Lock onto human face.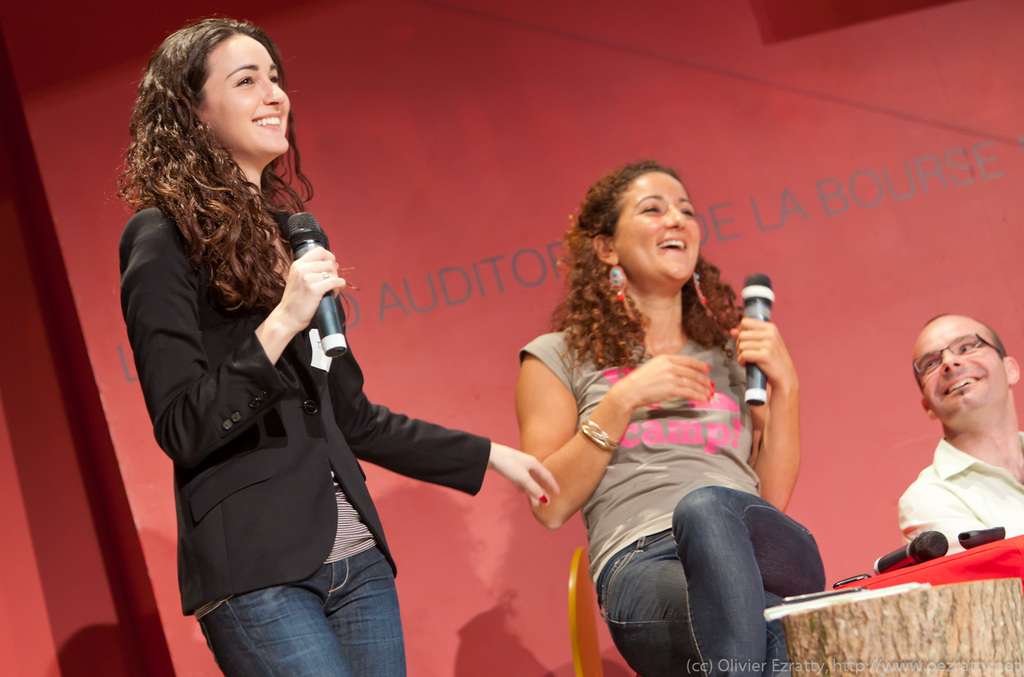
Locked: x1=615 y1=174 x2=700 y2=280.
